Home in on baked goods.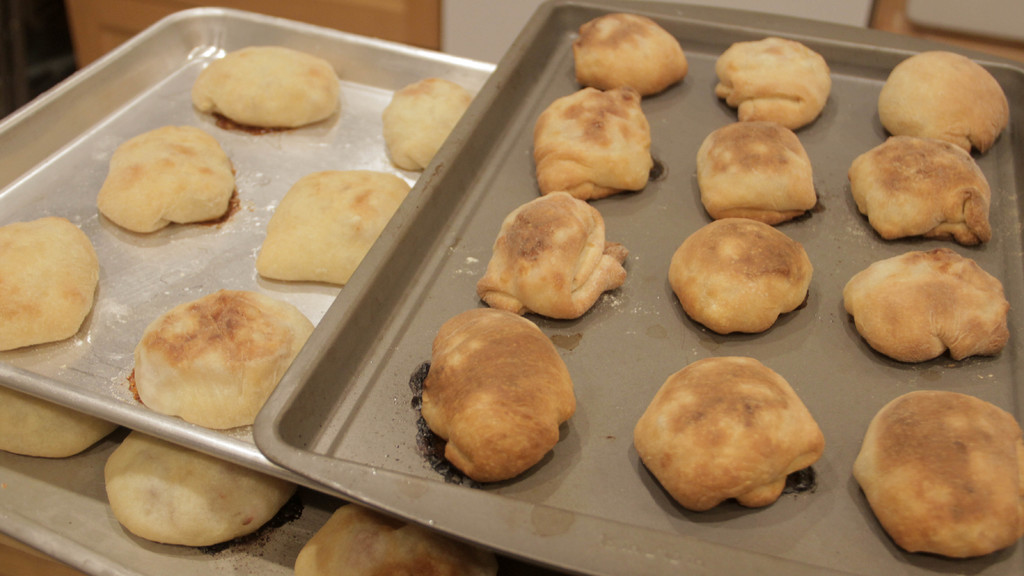
Homed in at 874, 47, 1011, 154.
